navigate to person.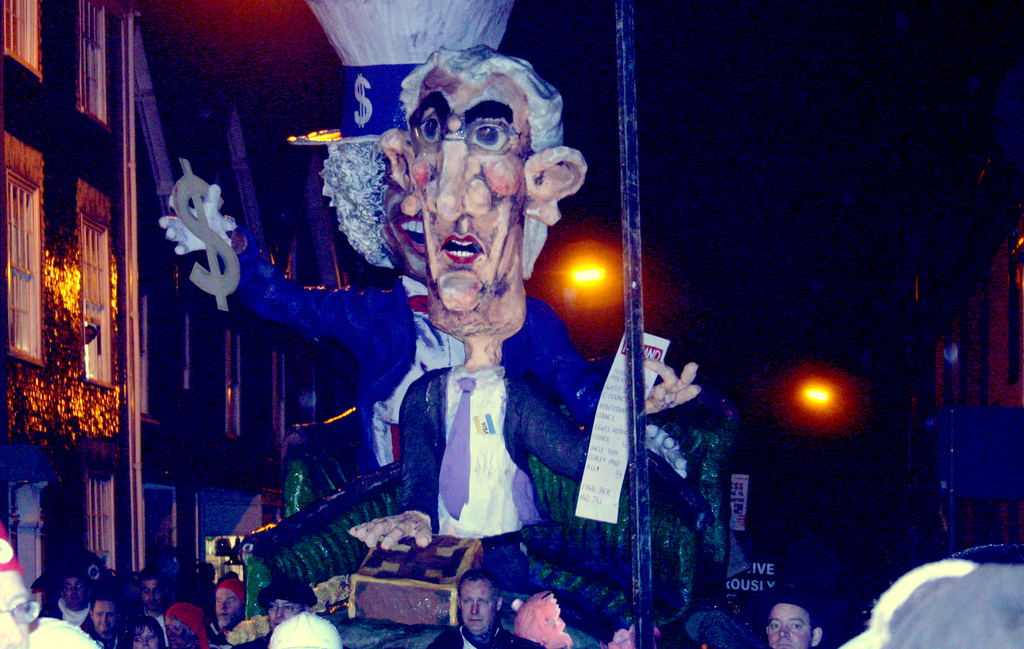
Navigation target: pyautogui.locateOnScreen(417, 565, 542, 648).
